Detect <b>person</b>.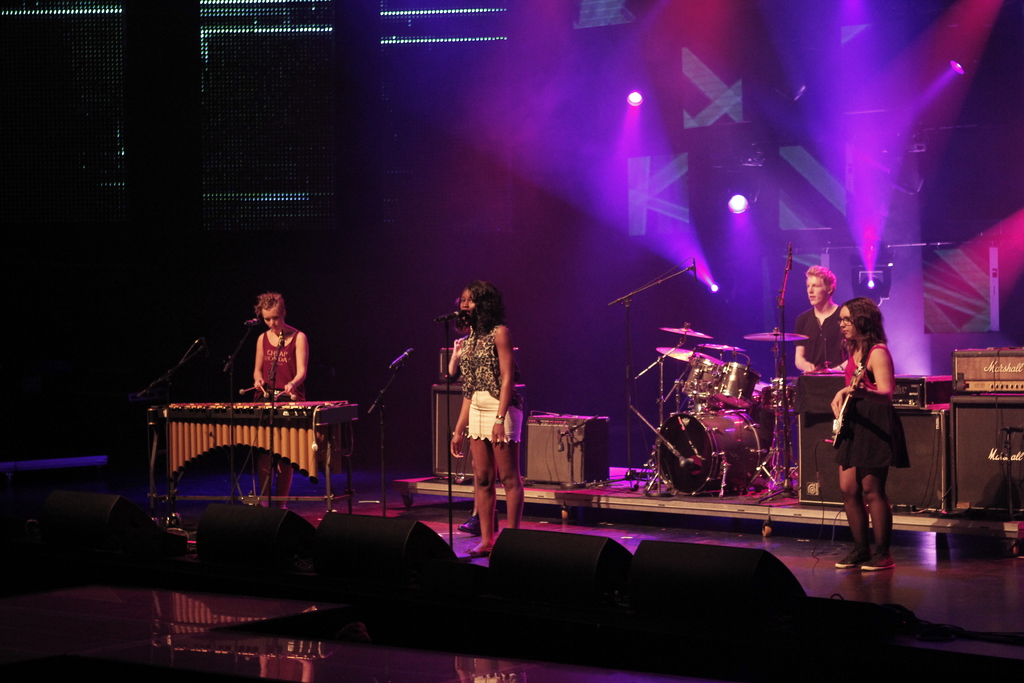
Detected at BBox(826, 298, 920, 569).
